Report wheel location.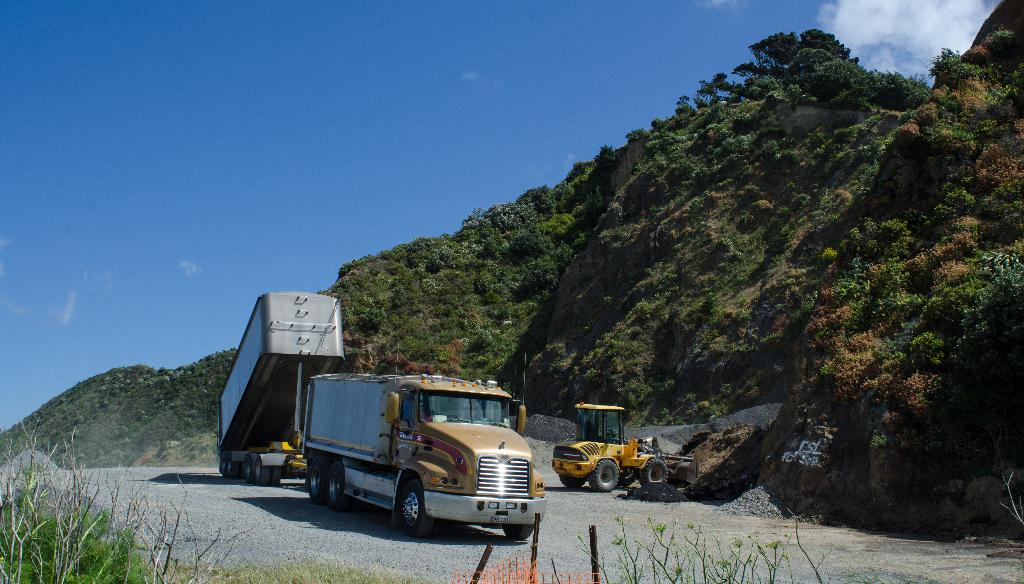
Report: (640,458,669,485).
